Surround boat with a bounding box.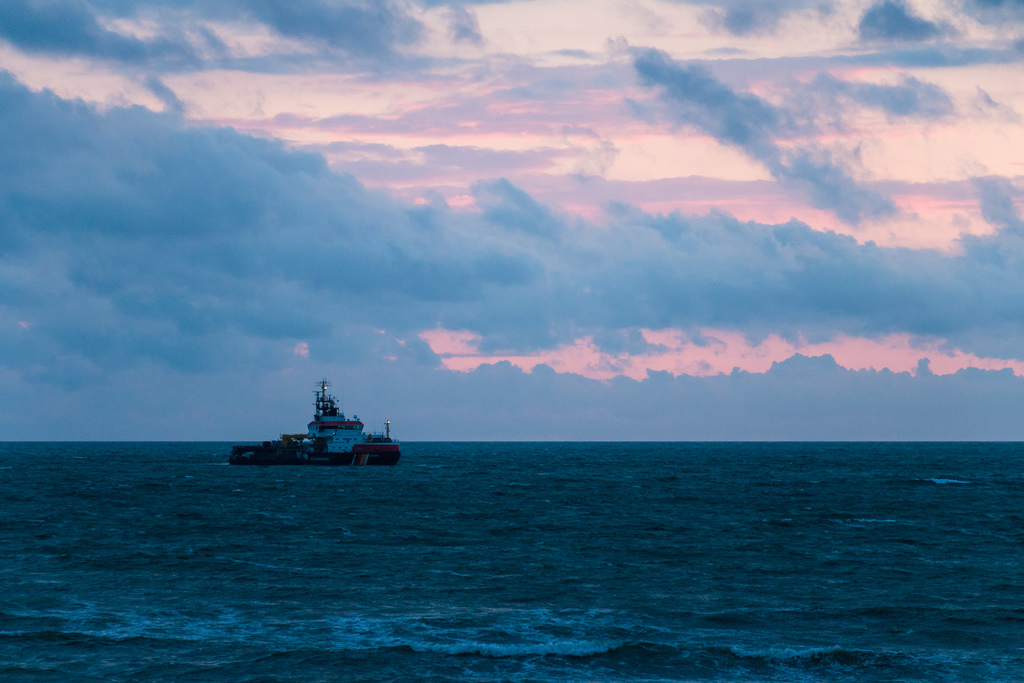
box=[236, 376, 417, 465].
